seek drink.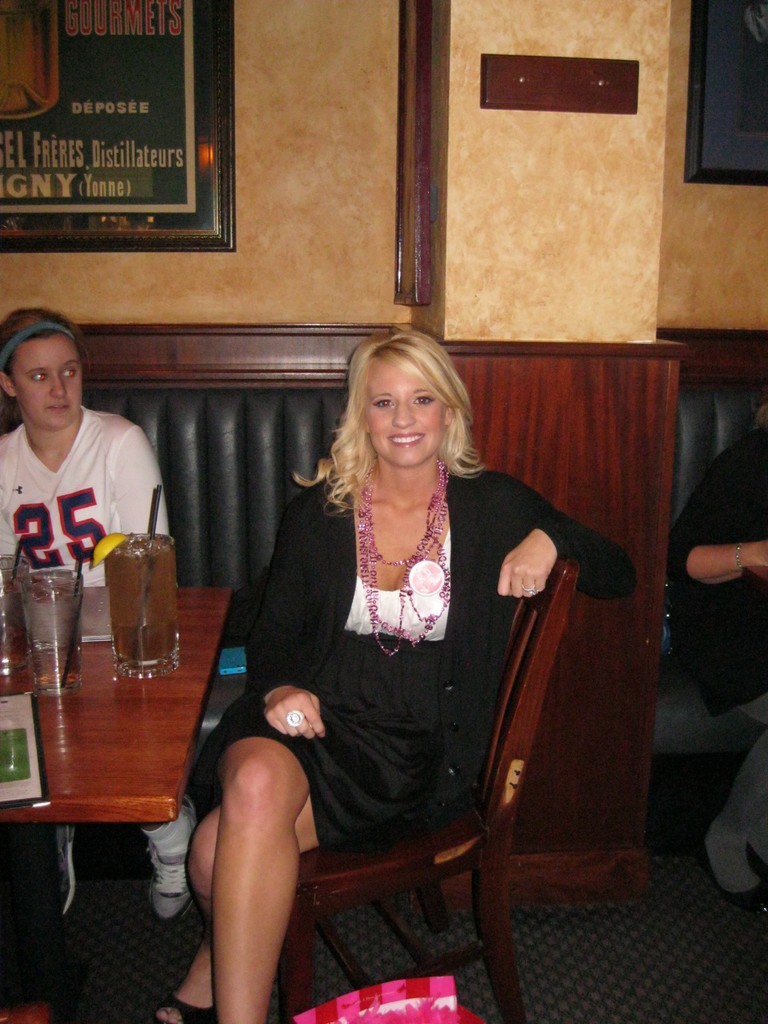
<region>105, 533, 175, 676</region>.
